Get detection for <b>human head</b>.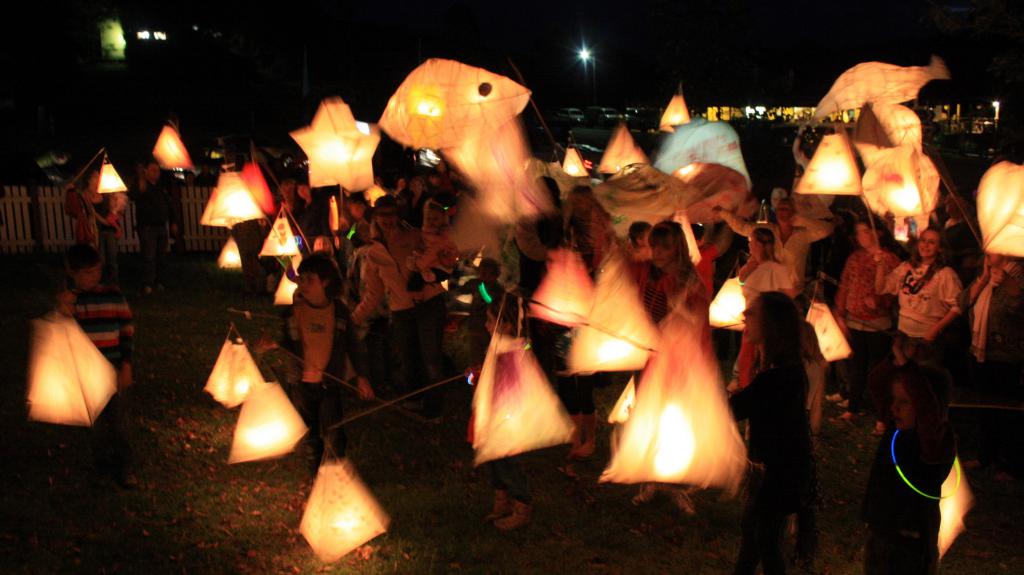
Detection: rect(851, 218, 883, 251).
